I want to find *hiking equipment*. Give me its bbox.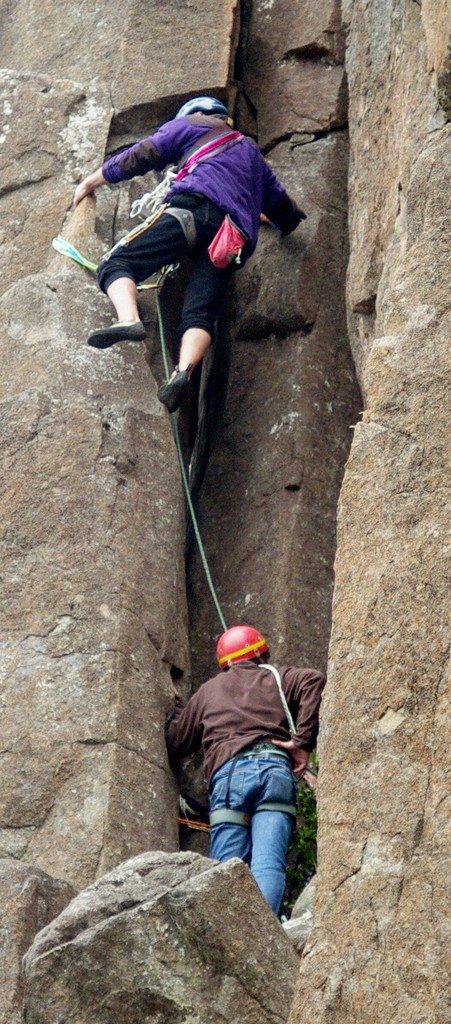
x1=213 y1=620 x2=272 y2=666.
